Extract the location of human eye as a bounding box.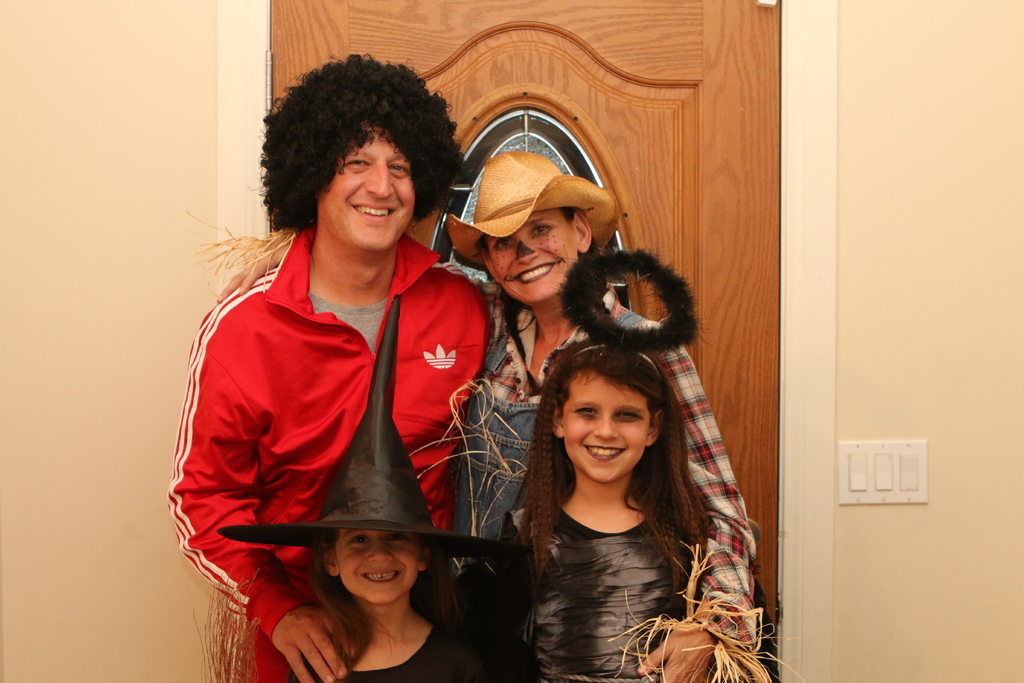
bbox=(611, 407, 642, 425).
